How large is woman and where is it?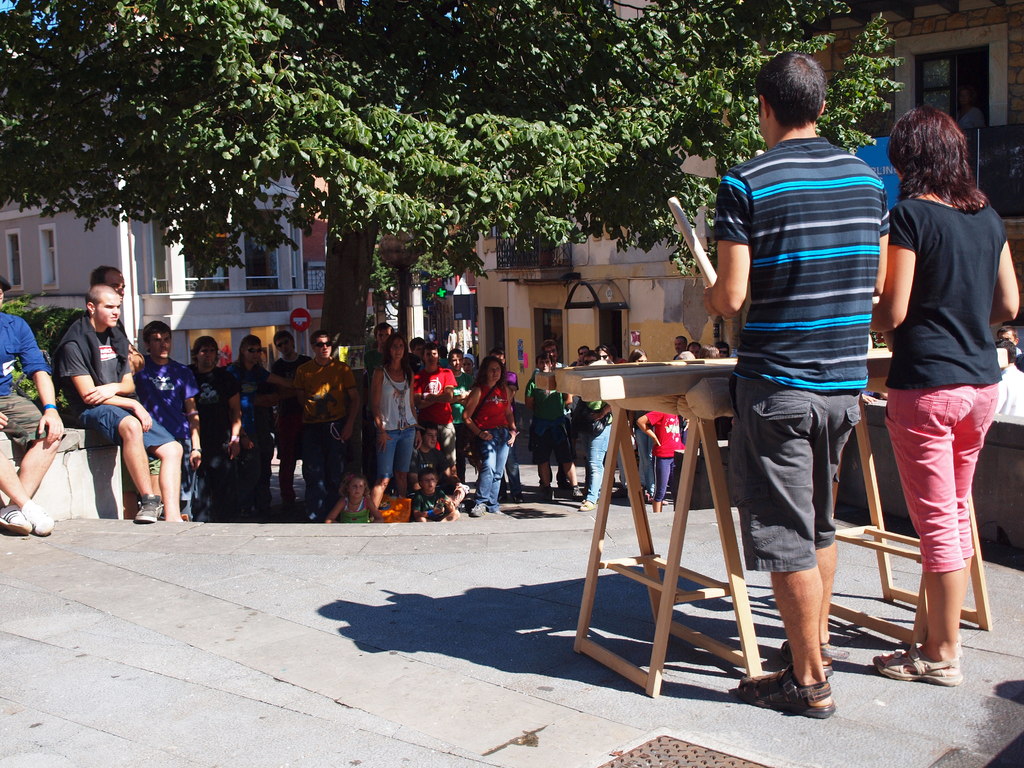
Bounding box: bbox=[860, 91, 1012, 686].
